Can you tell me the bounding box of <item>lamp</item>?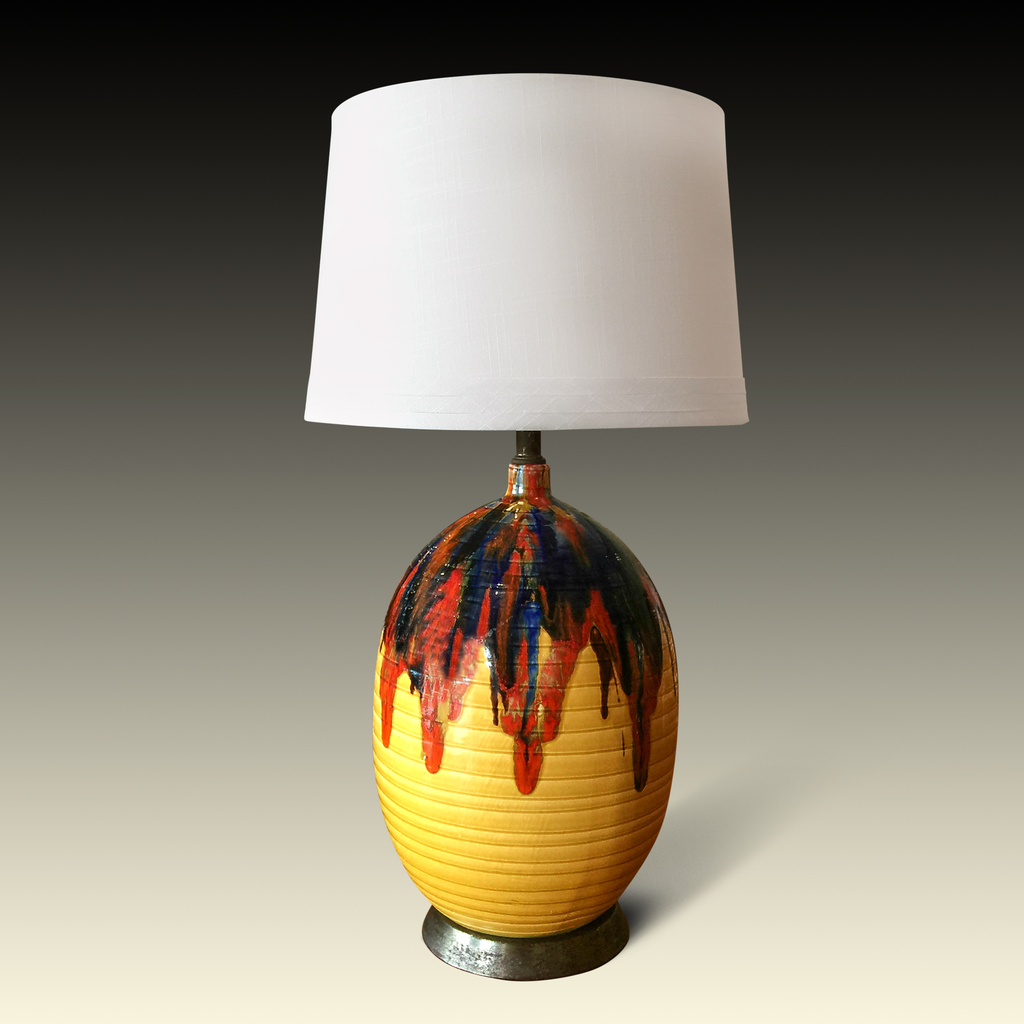
[x1=292, y1=67, x2=746, y2=989].
